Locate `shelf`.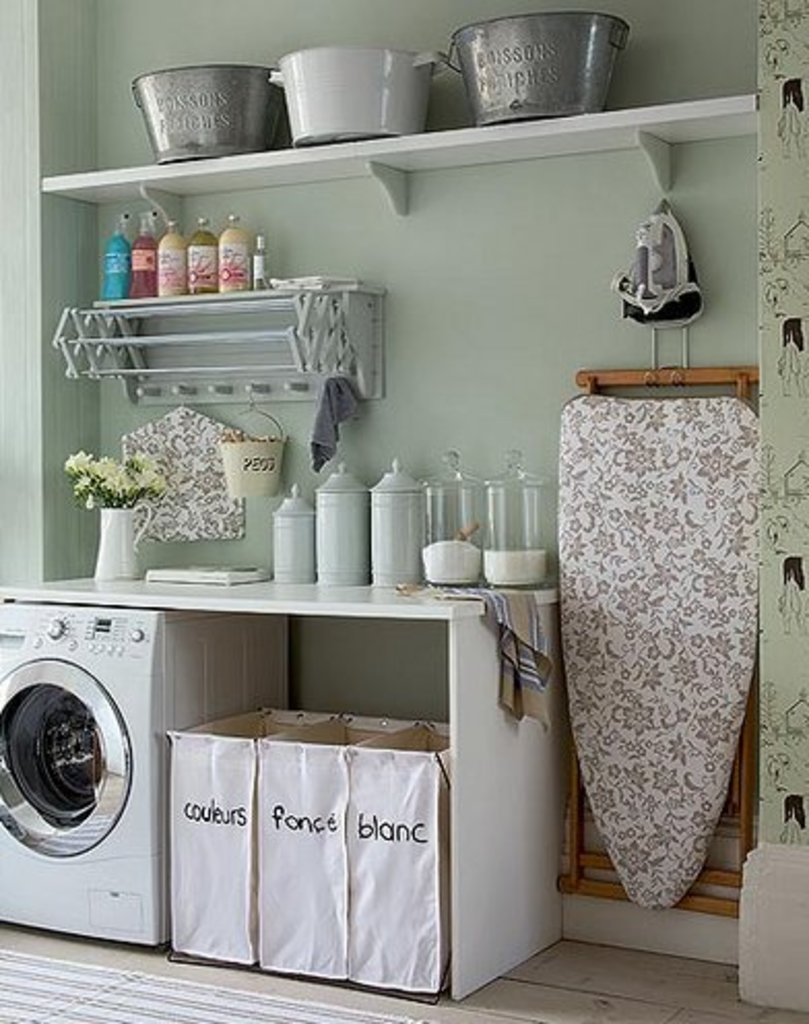
Bounding box: rect(43, 89, 768, 242).
